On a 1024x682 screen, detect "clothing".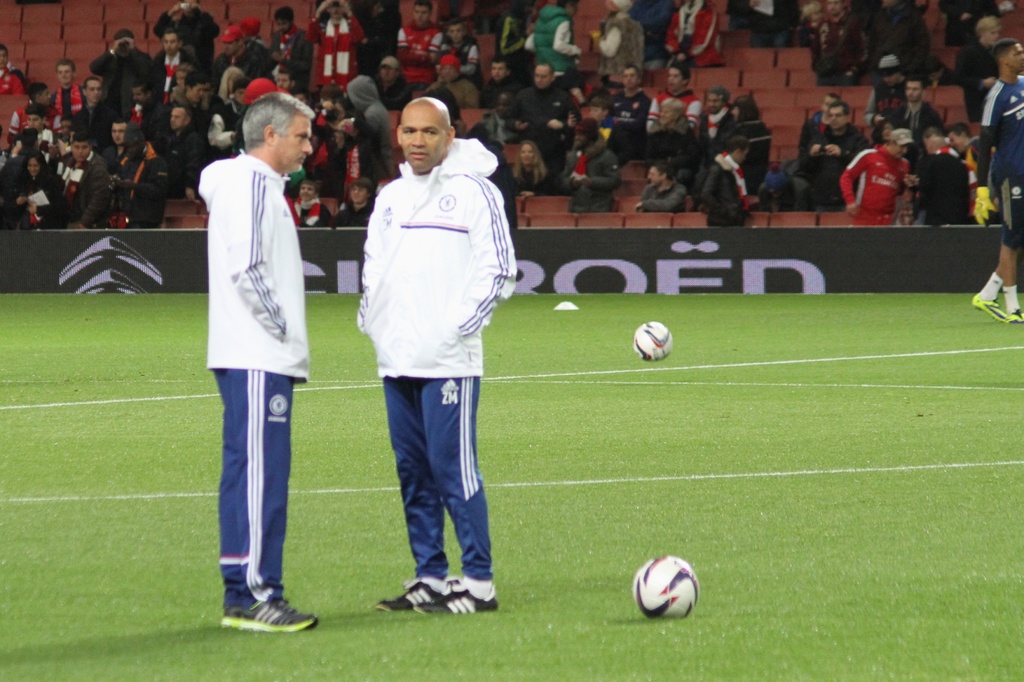
left=116, top=142, right=170, bottom=218.
